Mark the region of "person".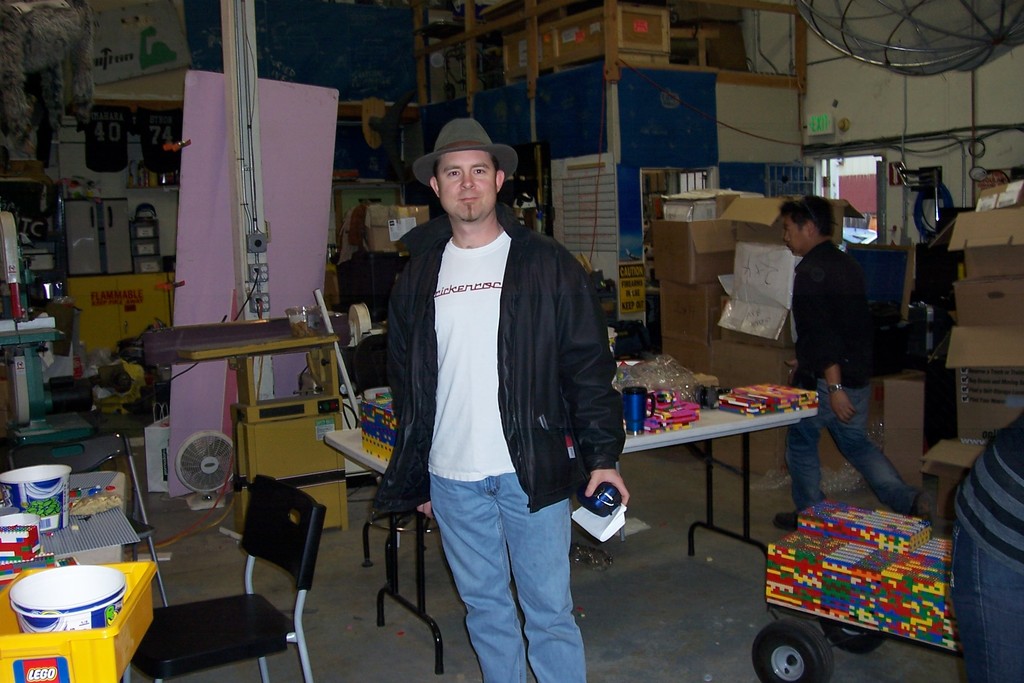
Region: x1=371 y1=119 x2=632 y2=682.
